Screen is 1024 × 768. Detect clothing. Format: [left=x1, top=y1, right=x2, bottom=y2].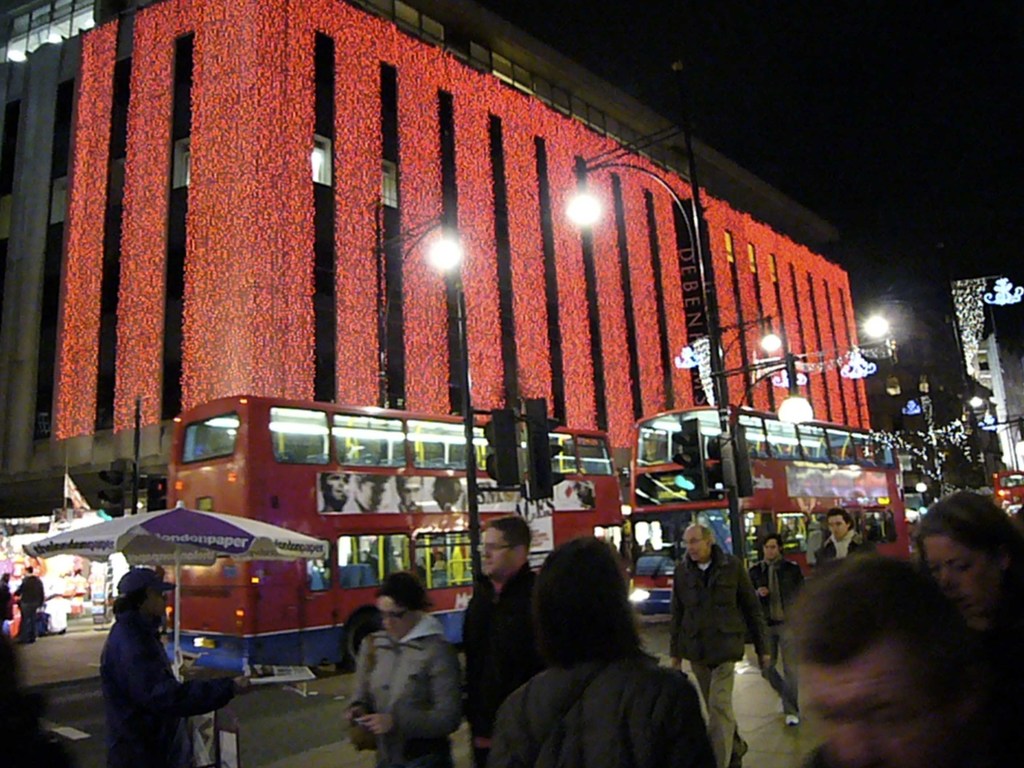
[left=480, top=648, right=712, bottom=767].
